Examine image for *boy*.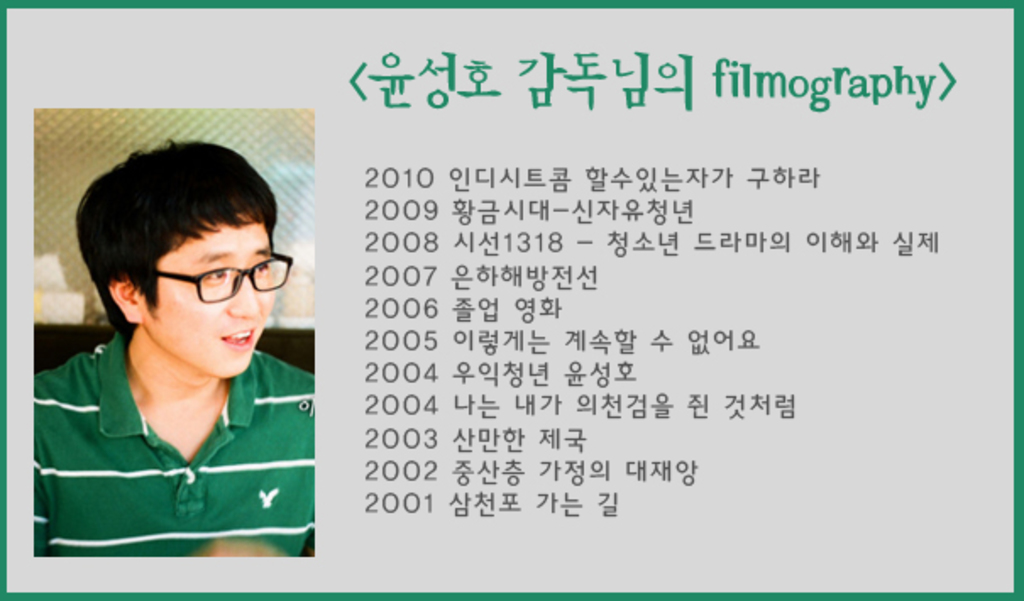
Examination result: l=37, t=86, r=443, b=591.
